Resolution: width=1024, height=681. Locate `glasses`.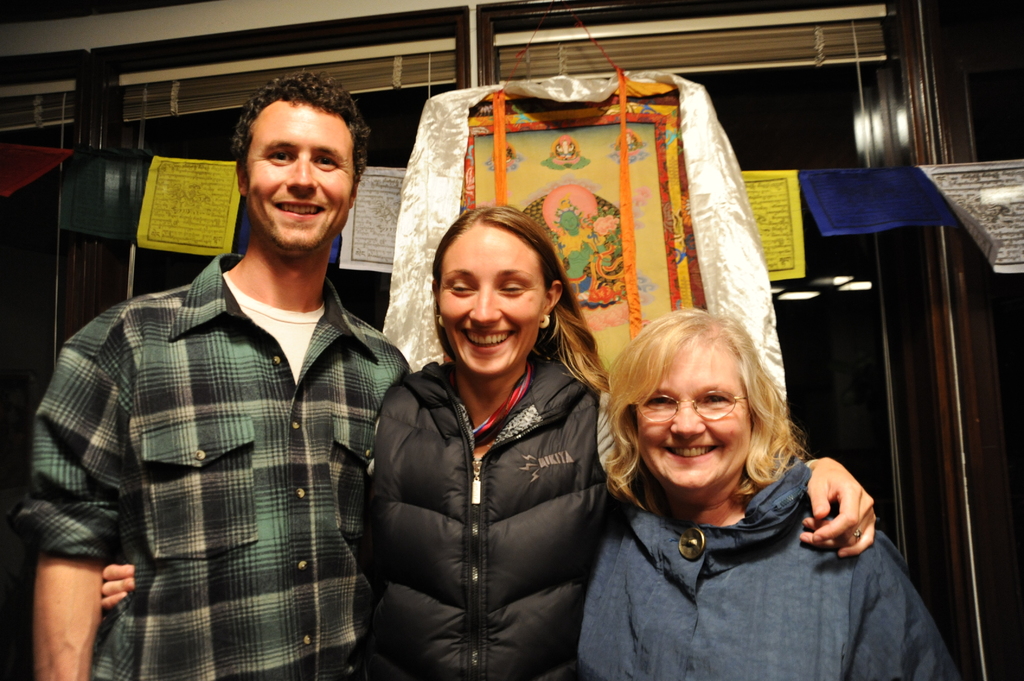
(628, 389, 745, 428).
